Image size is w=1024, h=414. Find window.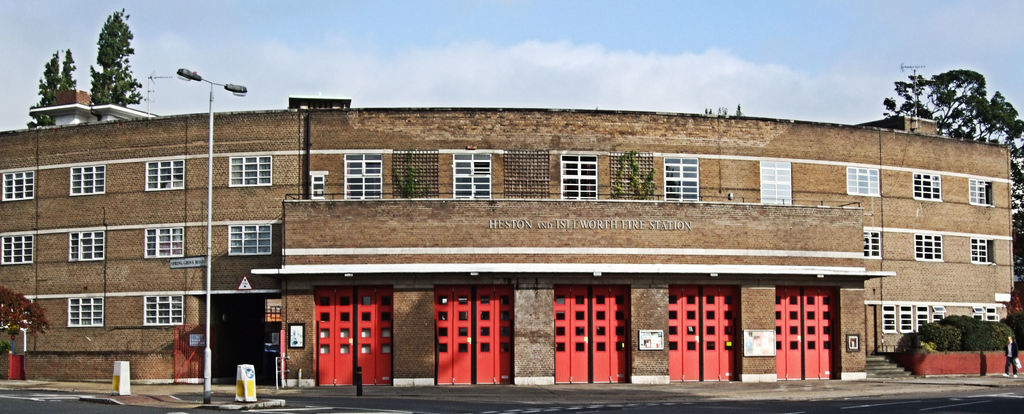
box=[919, 228, 945, 260].
